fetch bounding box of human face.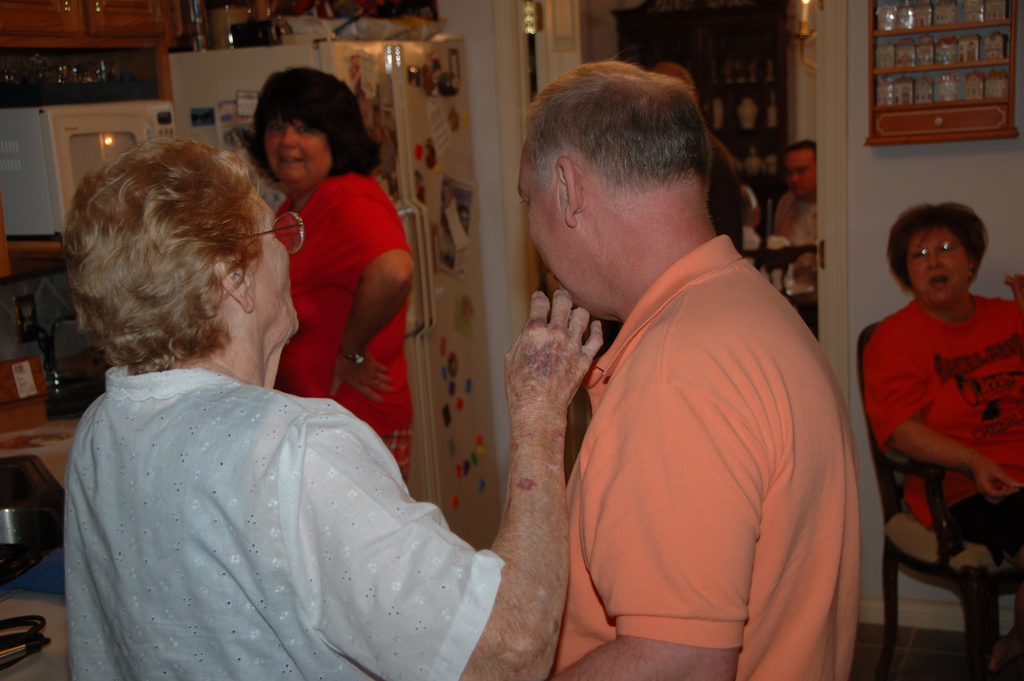
Bbox: box=[515, 142, 563, 286].
